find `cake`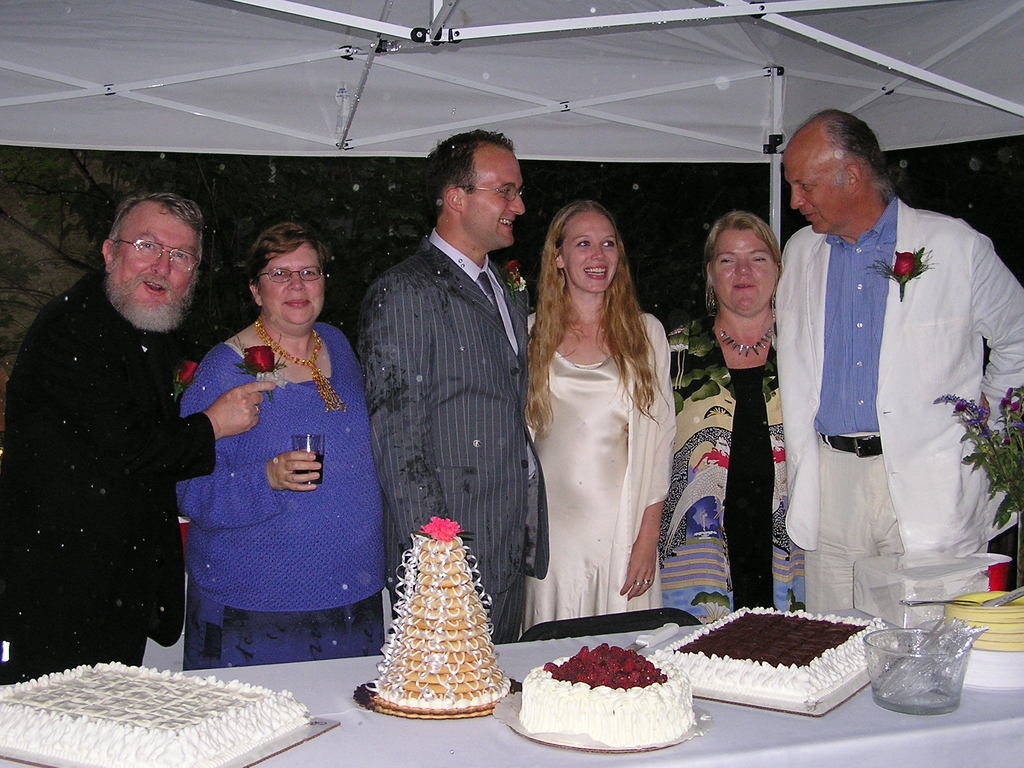
(left=522, top=652, right=690, bottom=749)
